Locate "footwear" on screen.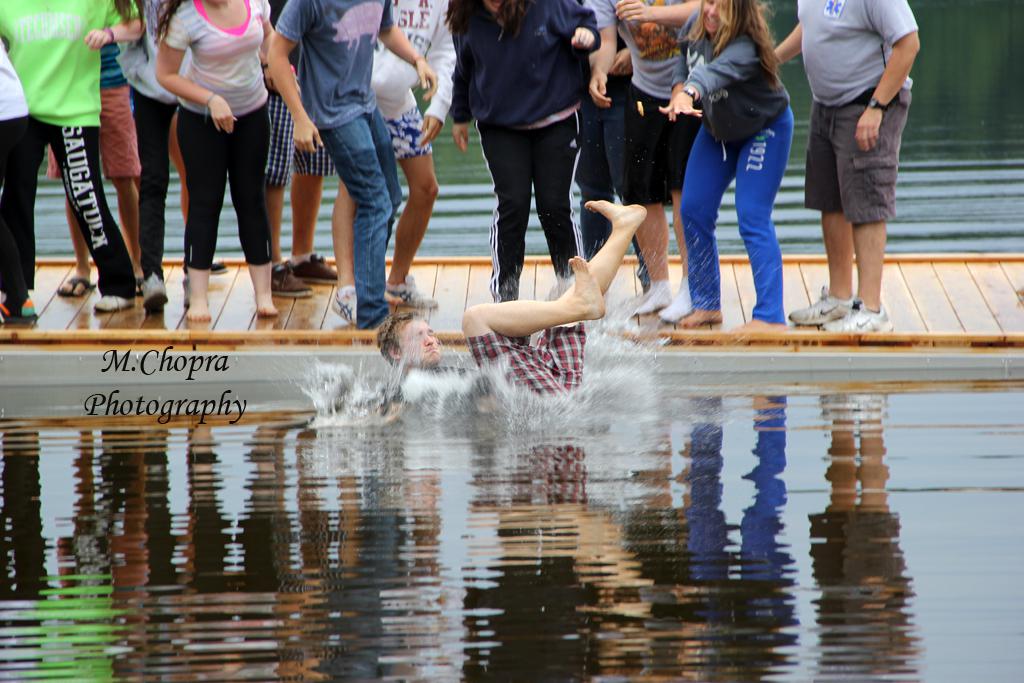
On screen at BBox(386, 280, 435, 309).
